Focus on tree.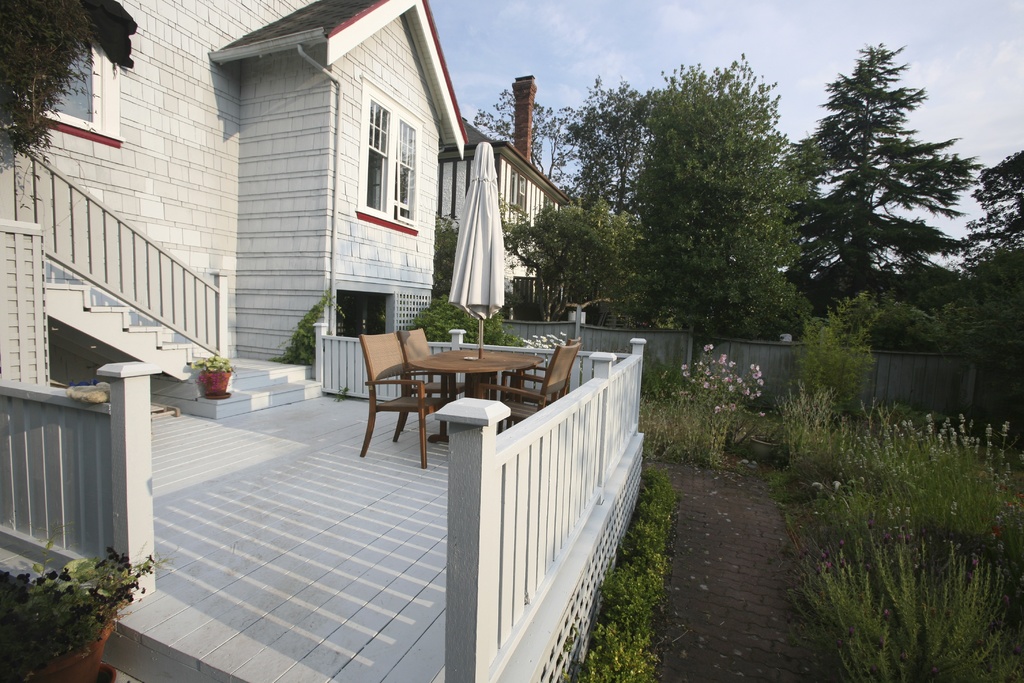
Focused at 954/148/1023/361.
